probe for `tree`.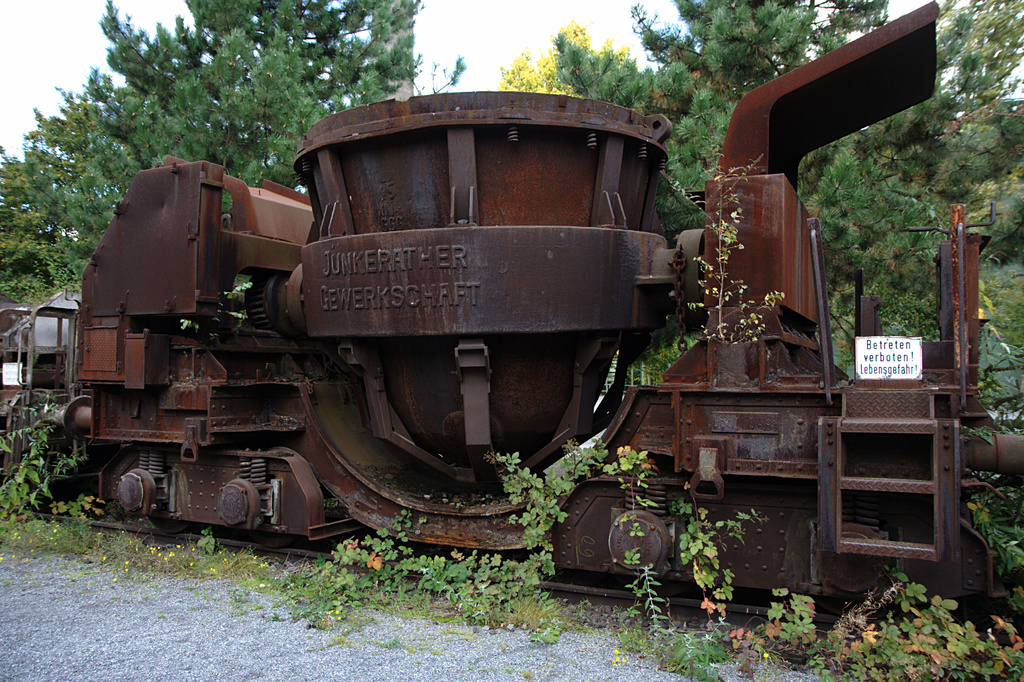
Probe result: region(504, 0, 1023, 439).
